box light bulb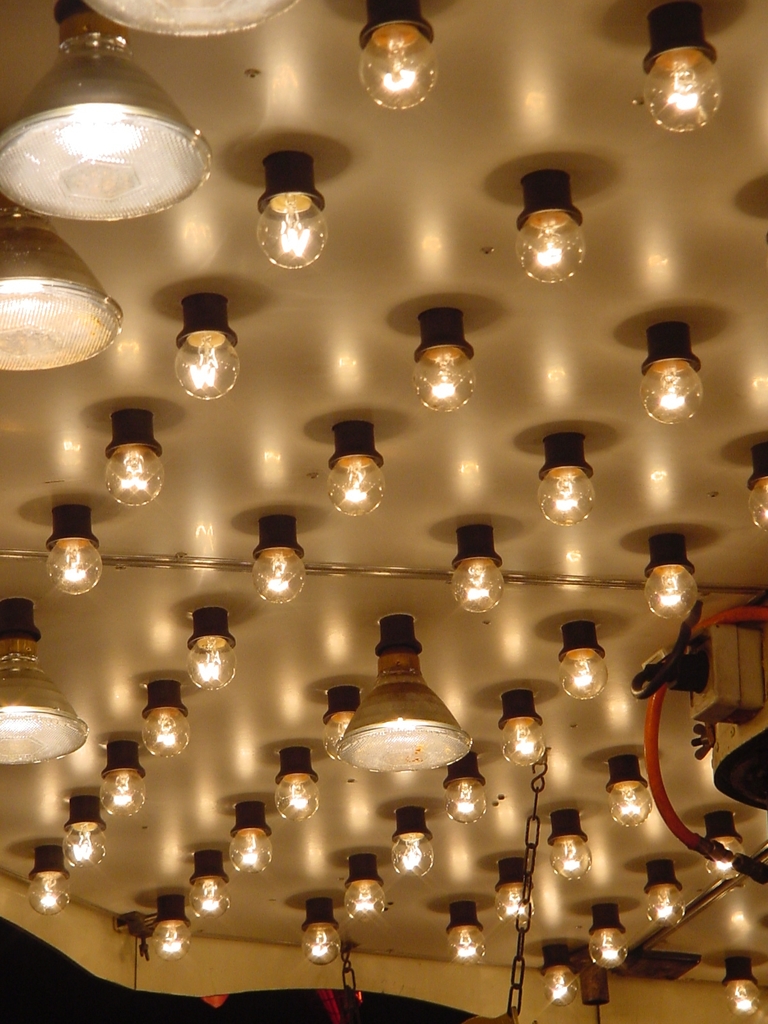
locate(744, 443, 767, 541)
